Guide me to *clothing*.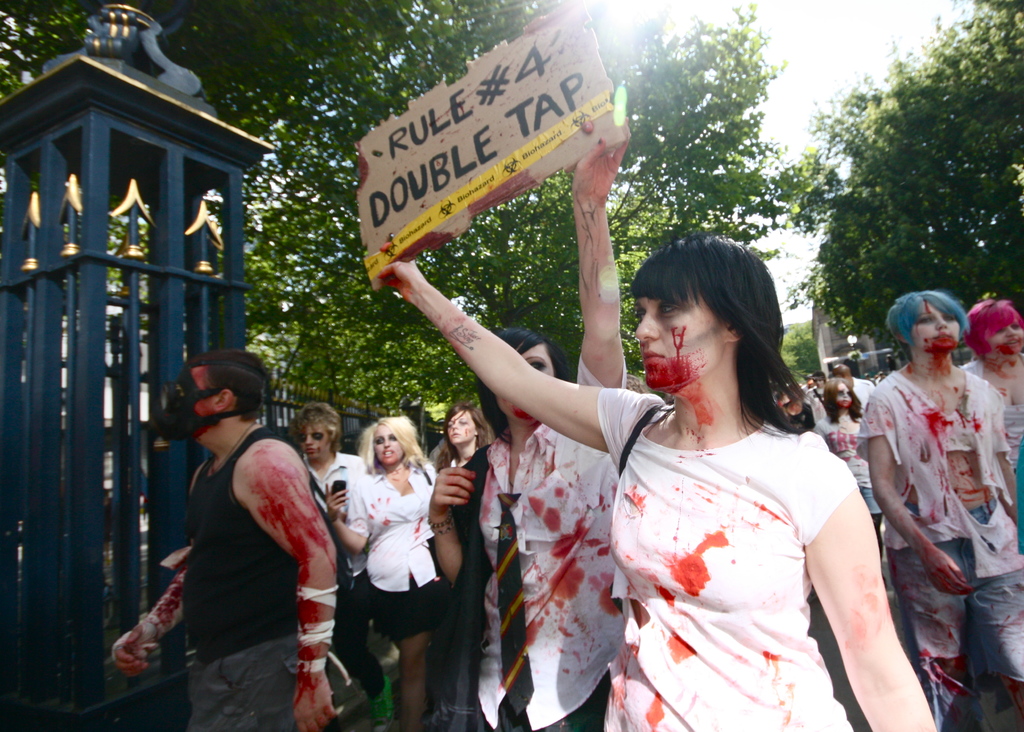
Guidance: x1=374, y1=578, x2=445, y2=630.
